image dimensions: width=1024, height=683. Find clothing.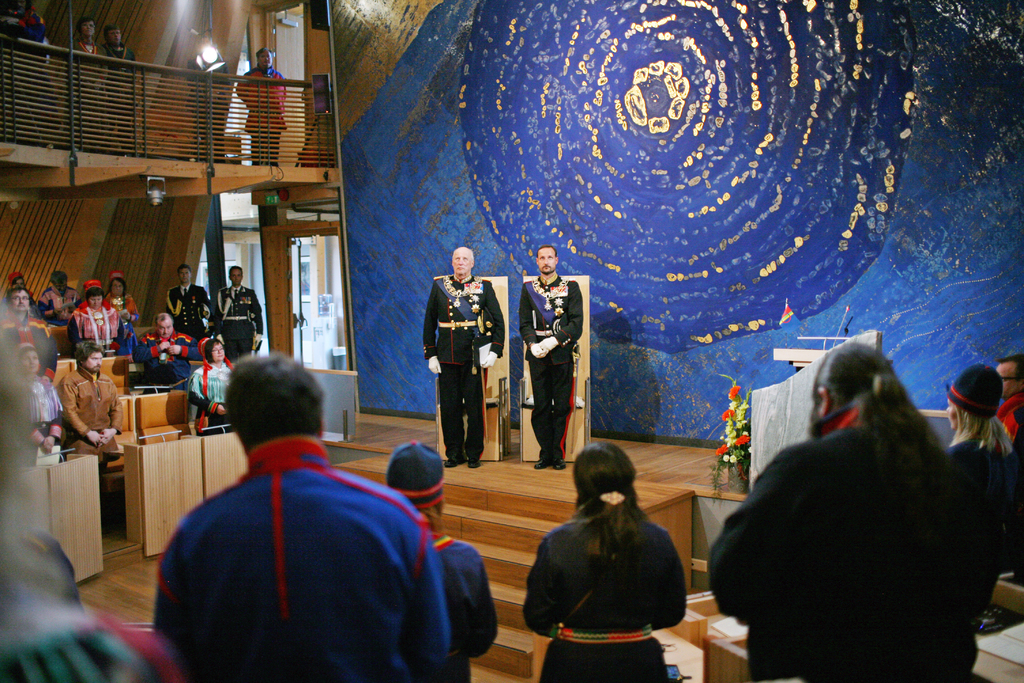
box(108, 41, 138, 149).
